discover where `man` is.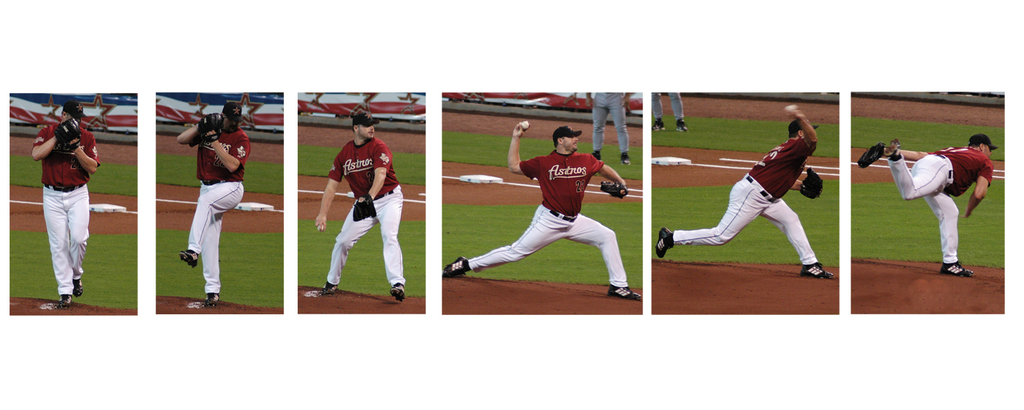
Discovered at [671, 111, 847, 283].
